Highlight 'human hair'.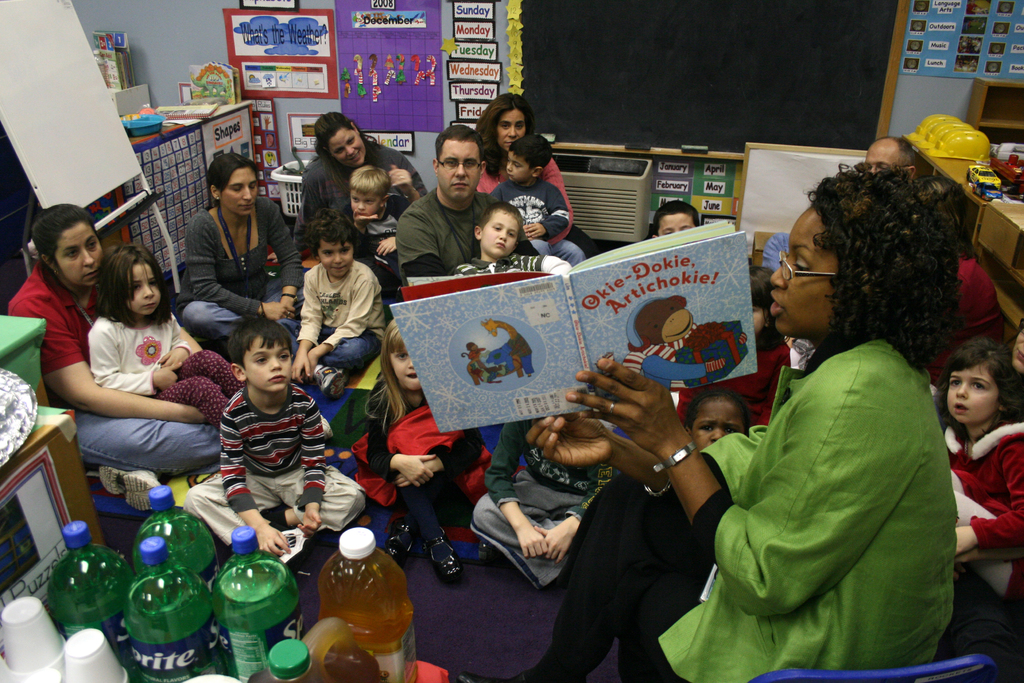
Highlighted region: <box>310,213,358,261</box>.
